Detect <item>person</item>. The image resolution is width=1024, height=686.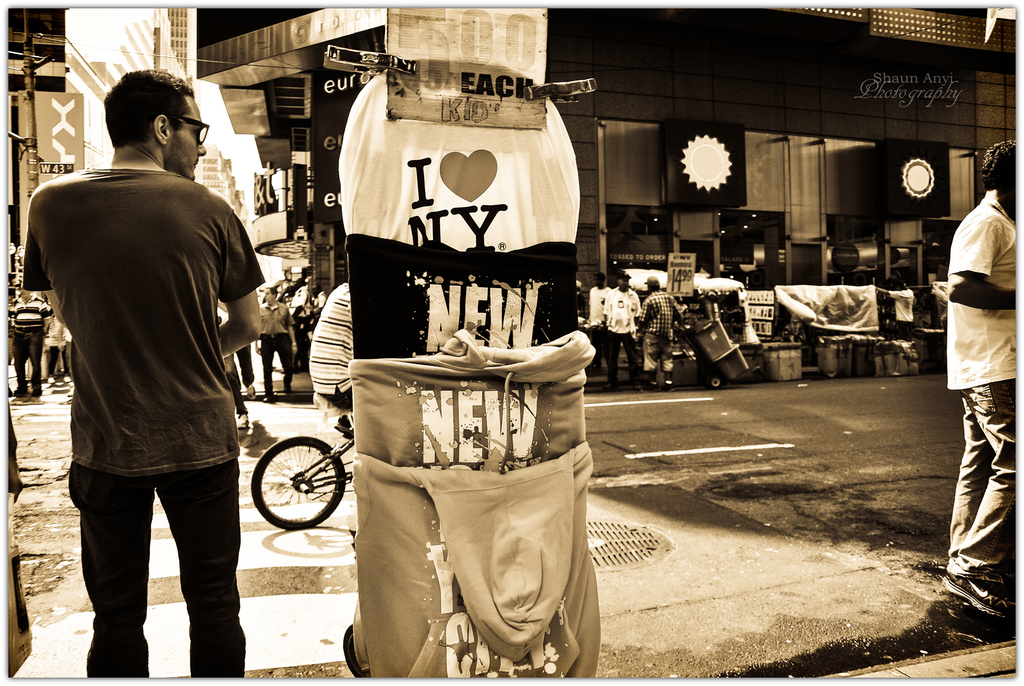
[586, 274, 616, 377].
